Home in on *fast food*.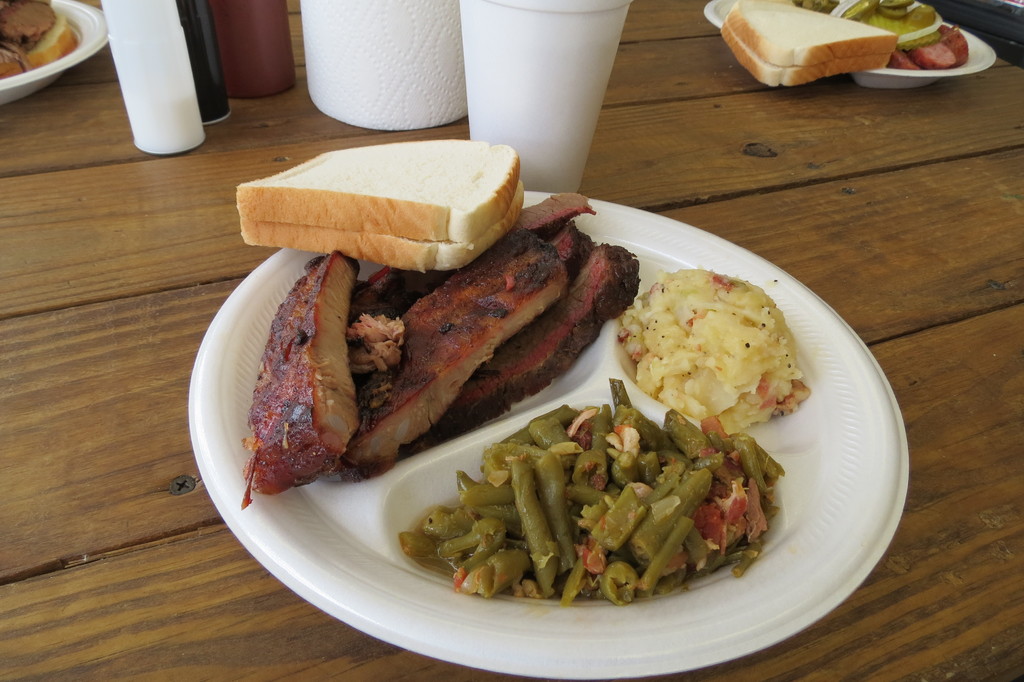
Homed in at (left=888, top=26, right=967, bottom=69).
